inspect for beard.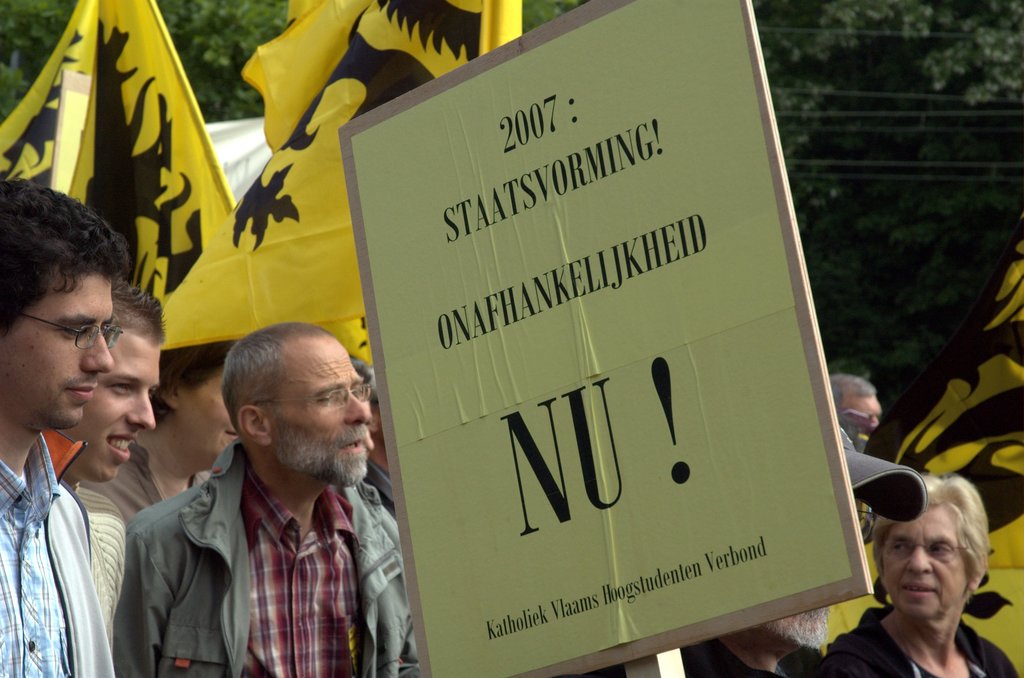
Inspection: (767,612,825,651).
